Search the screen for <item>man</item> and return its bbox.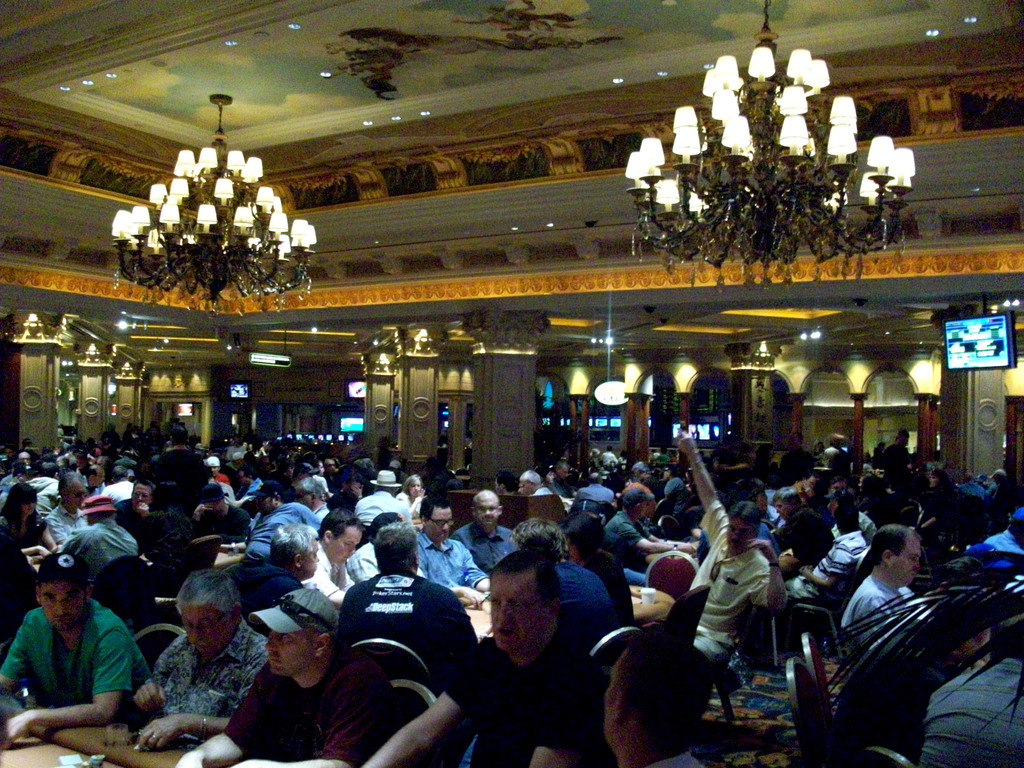
Found: select_region(227, 479, 317, 567).
